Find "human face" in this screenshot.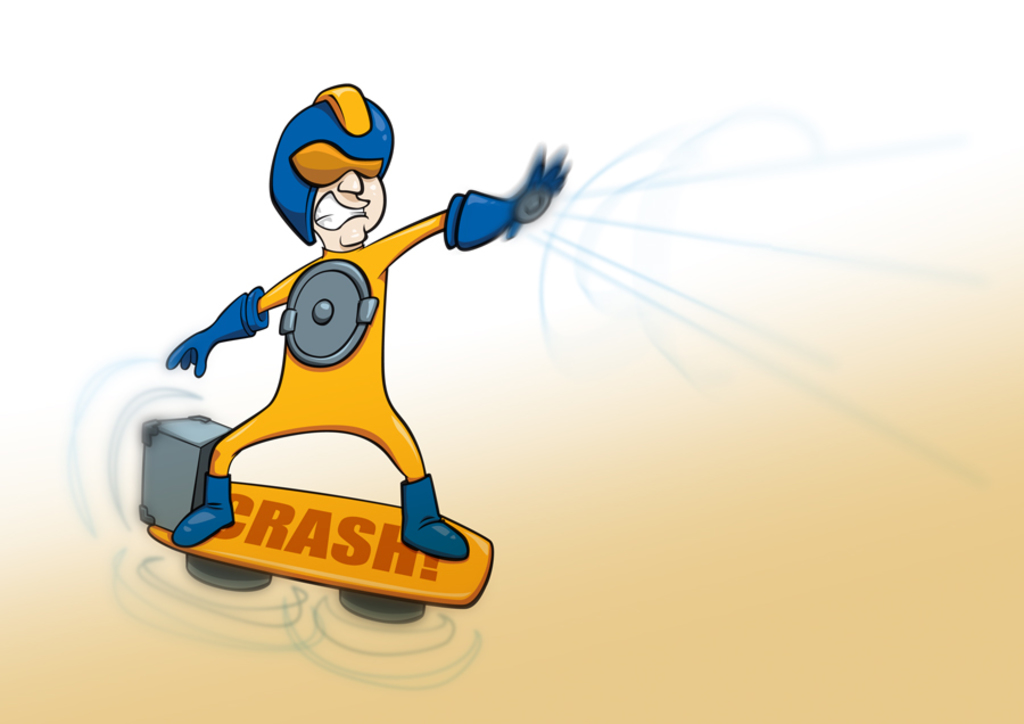
The bounding box for "human face" is 312:168:386:245.
